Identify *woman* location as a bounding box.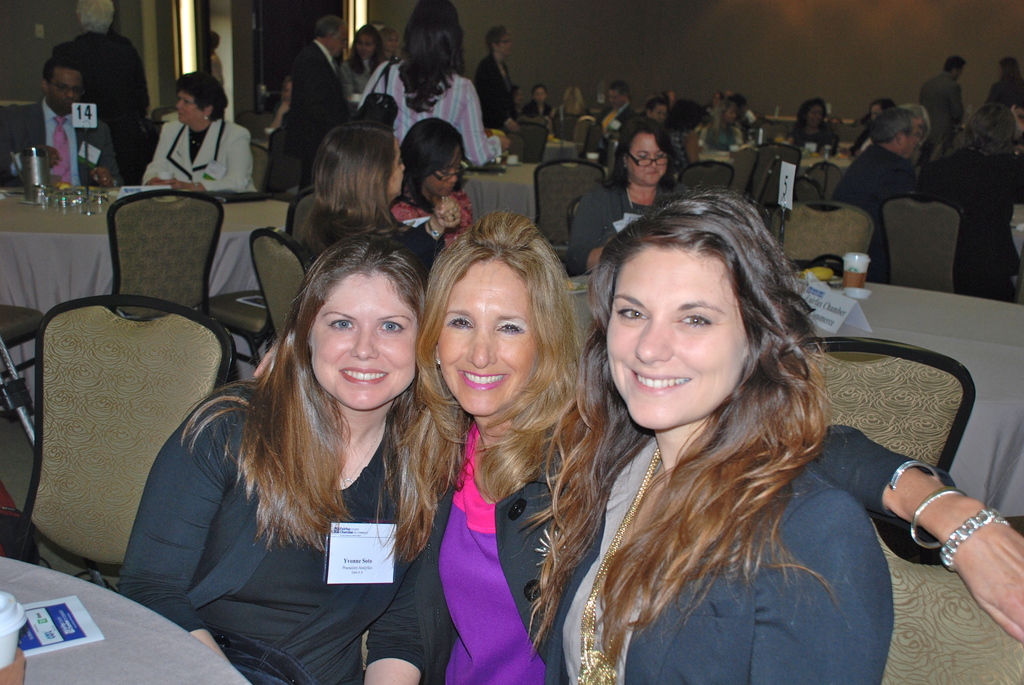
rect(388, 113, 488, 264).
